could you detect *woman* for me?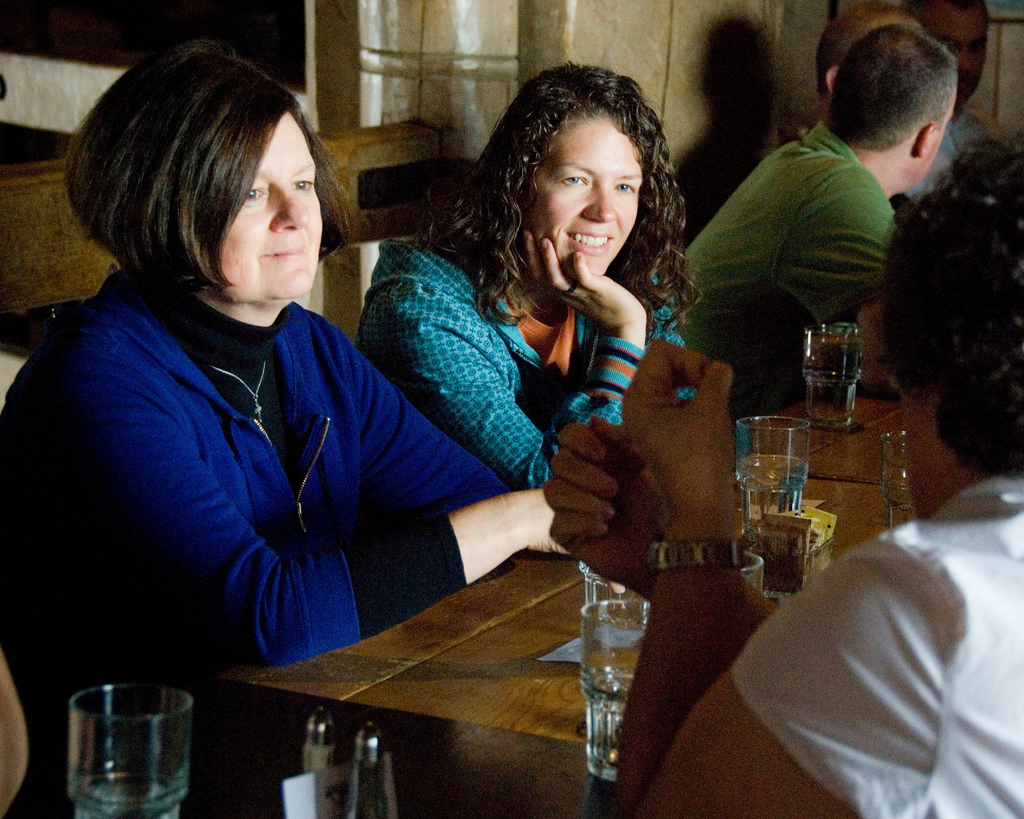
Detection result: rect(348, 57, 751, 493).
